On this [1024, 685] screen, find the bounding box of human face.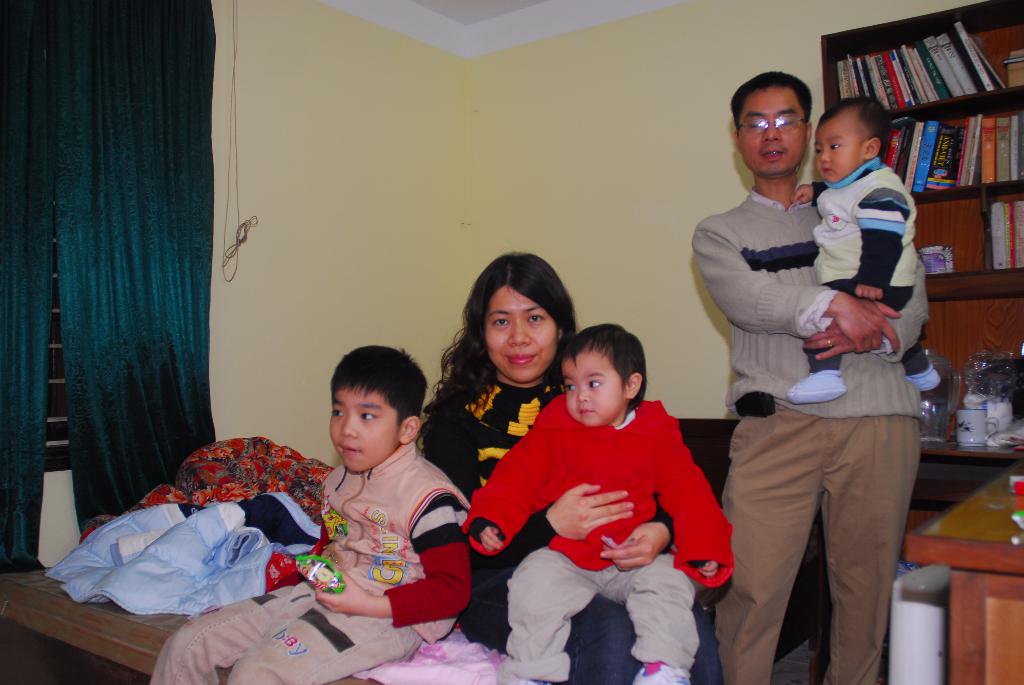
Bounding box: locate(737, 88, 810, 172).
